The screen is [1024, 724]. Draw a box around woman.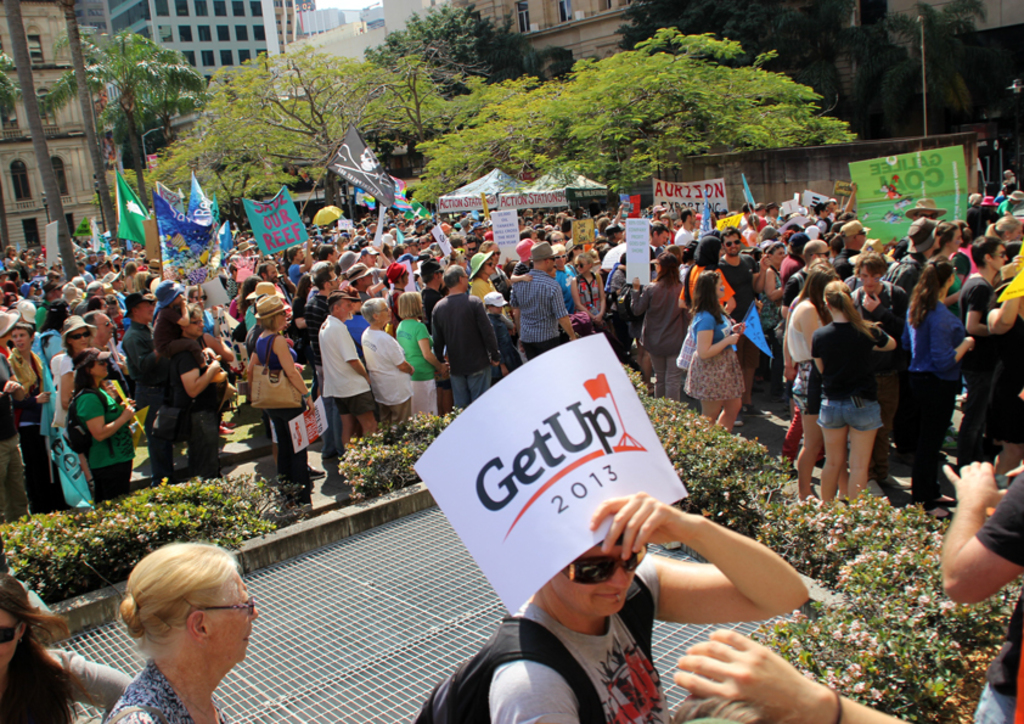
rect(844, 251, 917, 494).
